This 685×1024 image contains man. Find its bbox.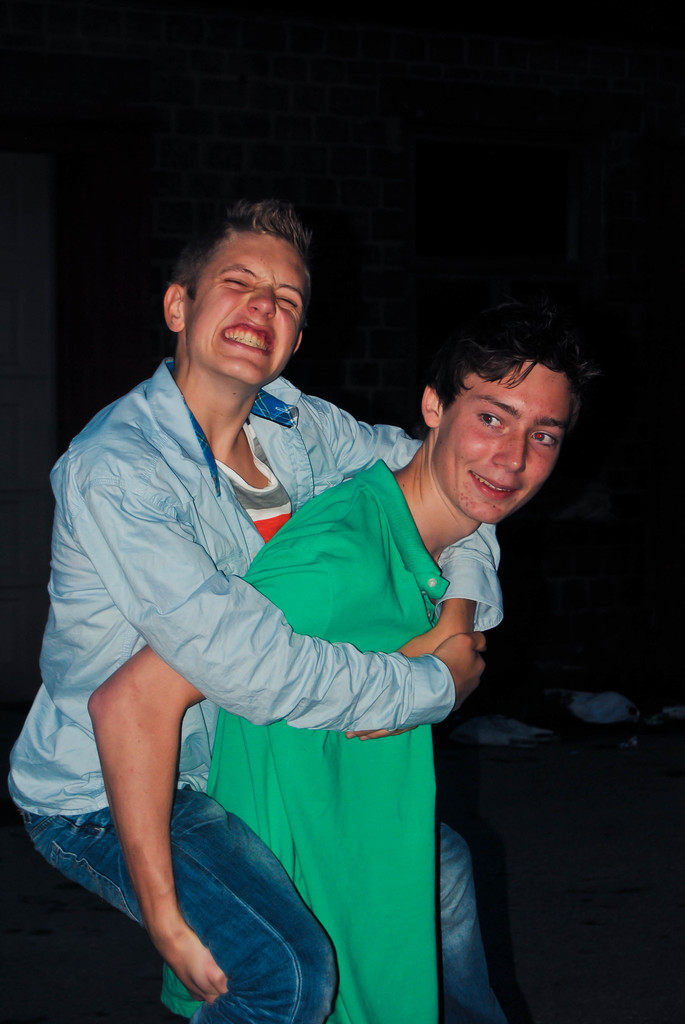
bbox(85, 326, 590, 1023).
